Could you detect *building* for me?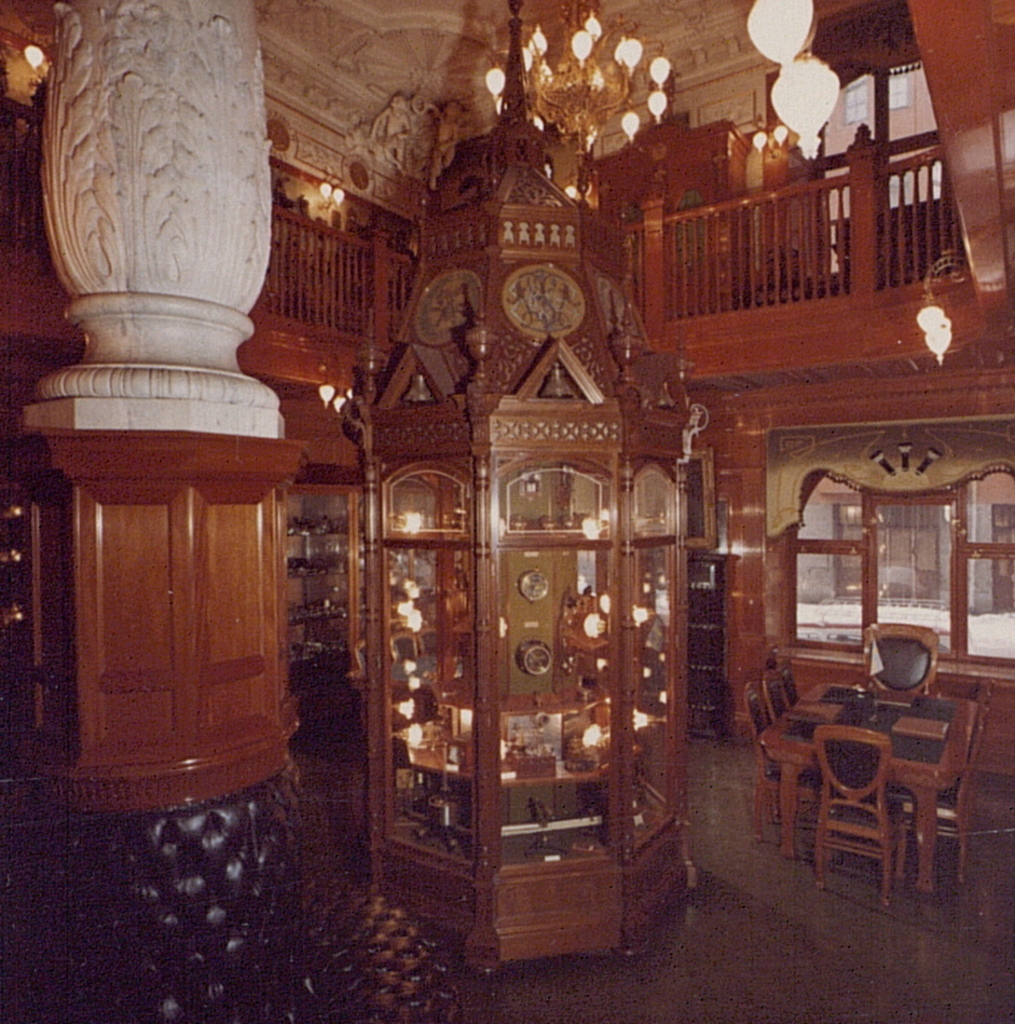
Detection result: 0 0 1014 1023.
